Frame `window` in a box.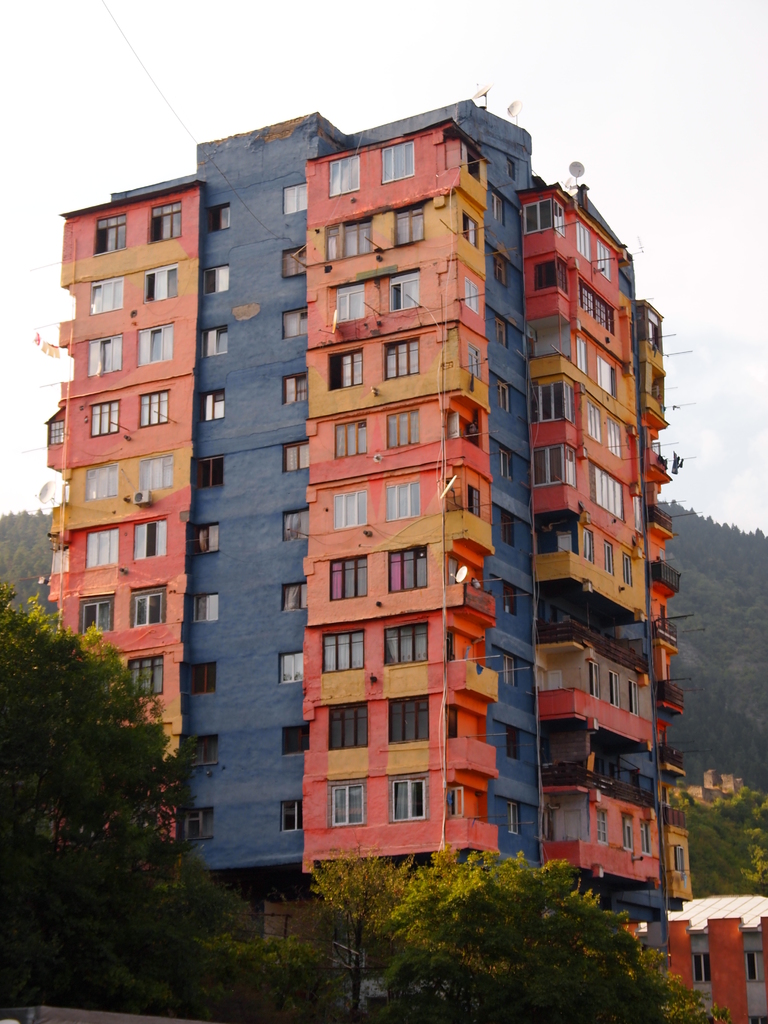
(left=376, top=404, right=422, bottom=457).
